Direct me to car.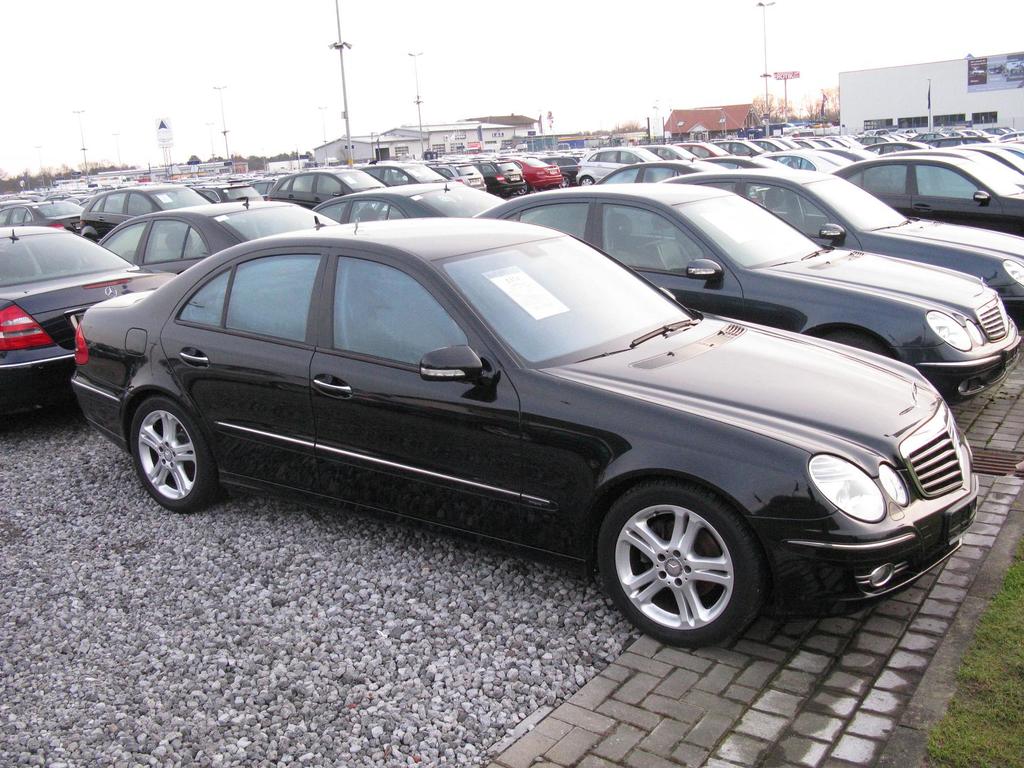
Direction: left=298, top=171, right=510, bottom=220.
